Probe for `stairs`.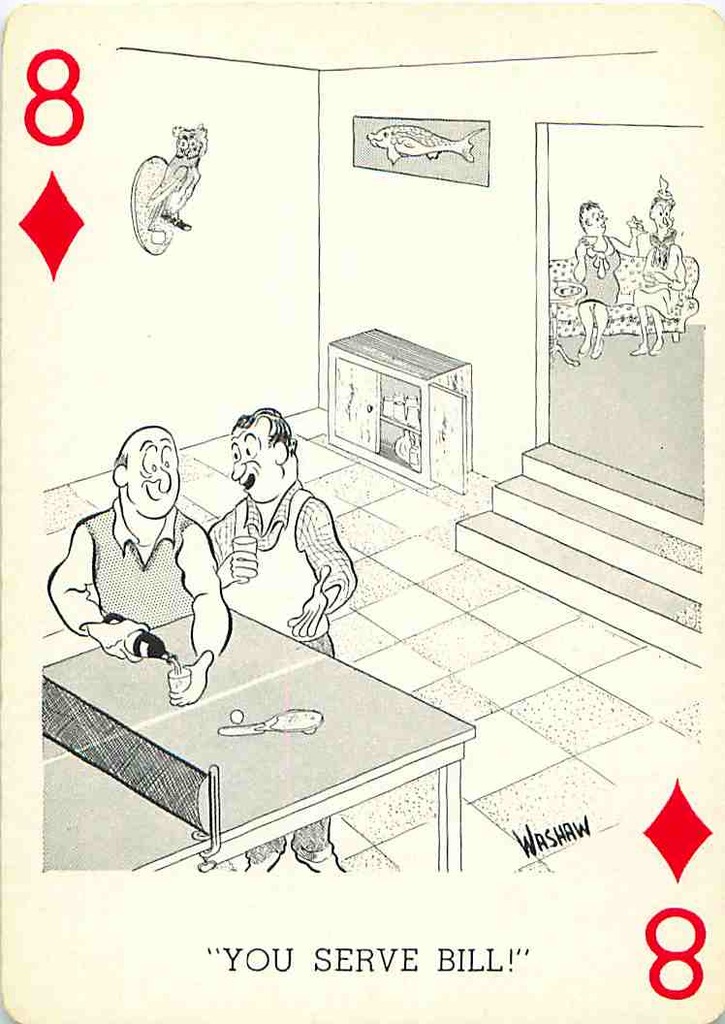
Probe result: l=445, t=435, r=710, b=666.
